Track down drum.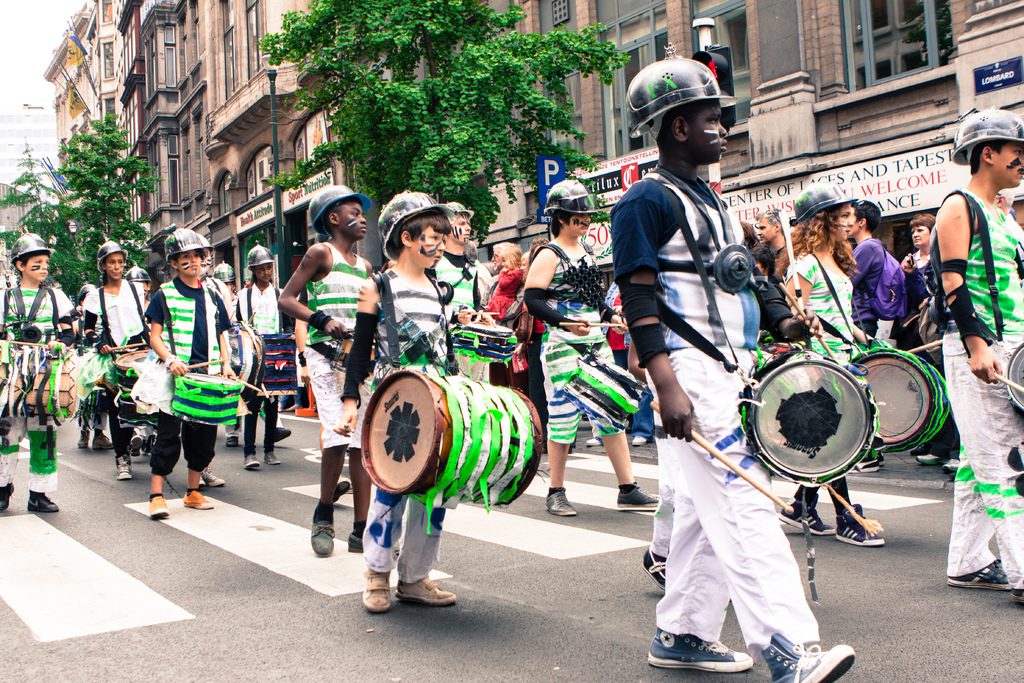
Tracked to [0, 342, 79, 421].
